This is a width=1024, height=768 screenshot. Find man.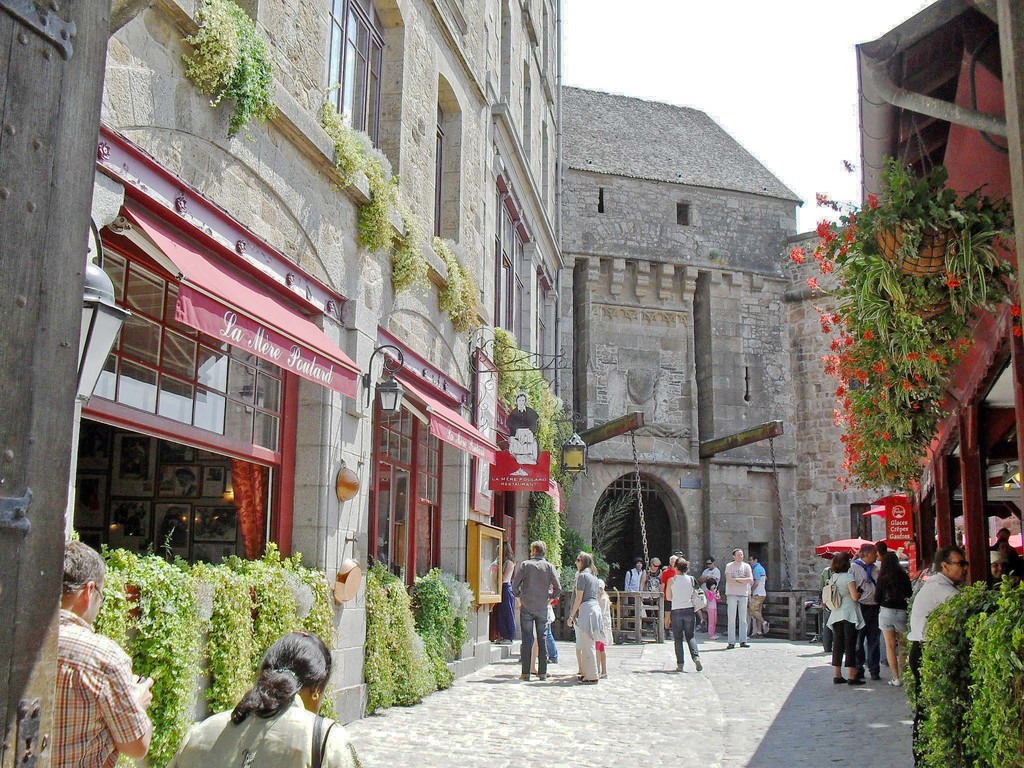
Bounding box: BBox(748, 554, 771, 637).
